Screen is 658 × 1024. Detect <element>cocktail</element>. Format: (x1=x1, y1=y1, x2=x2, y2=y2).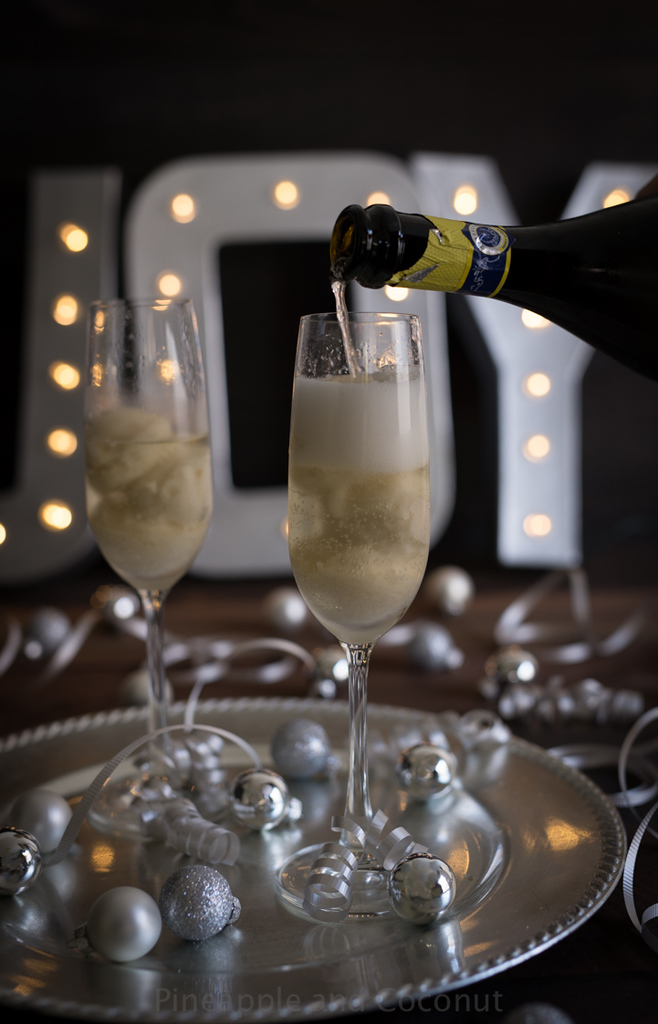
(x1=72, y1=291, x2=214, y2=827).
